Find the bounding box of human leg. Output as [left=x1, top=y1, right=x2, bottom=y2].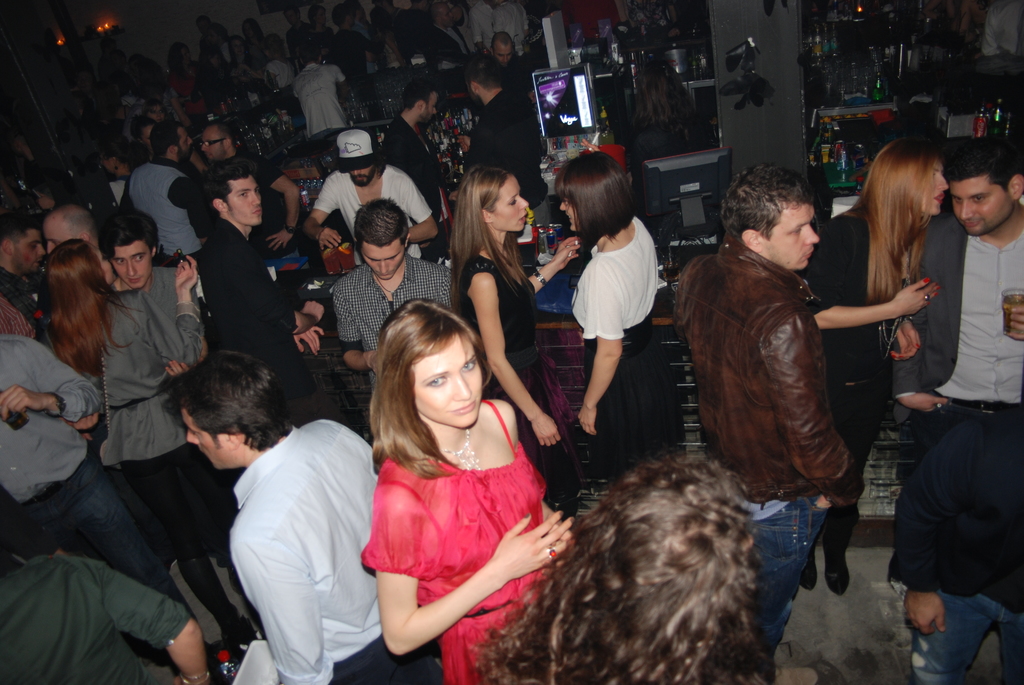
[left=61, top=453, right=207, bottom=684].
